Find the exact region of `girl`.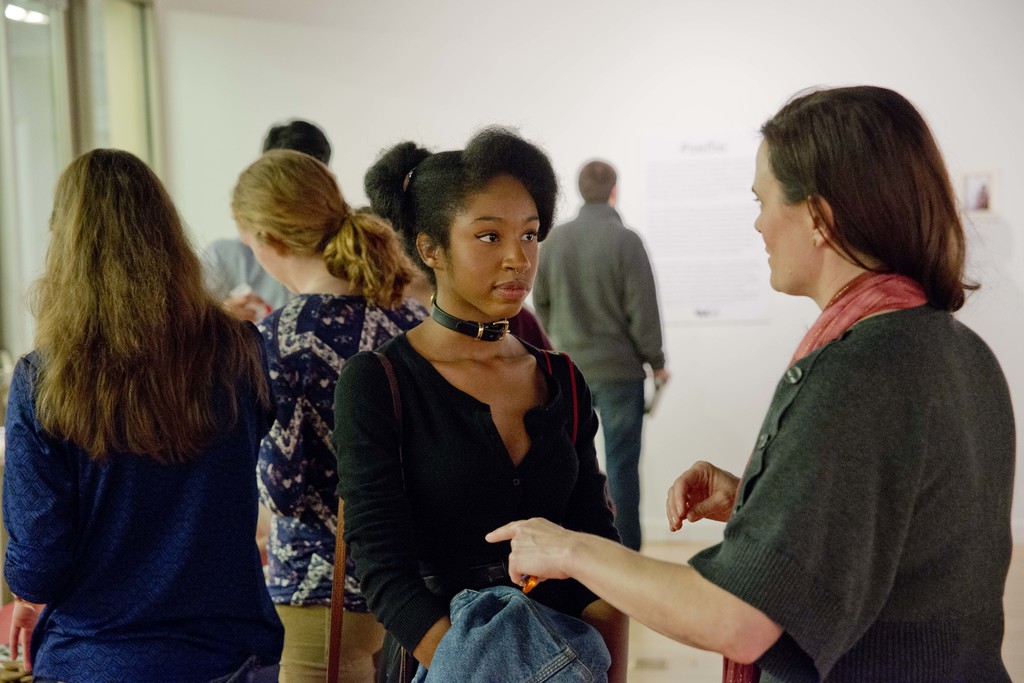
Exact region: {"x1": 335, "y1": 122, "x2": 623, "y2": 682}.
